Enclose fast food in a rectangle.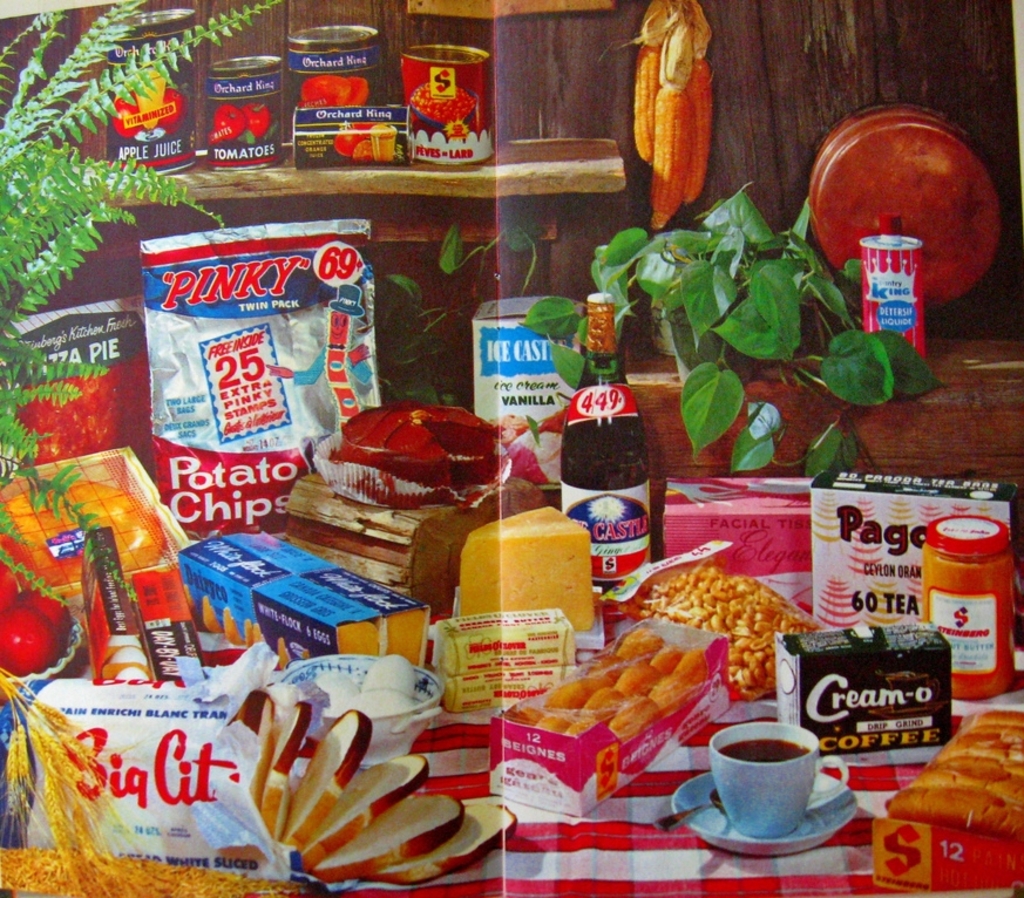
left=199, top=54, right=274, bottom=181.
